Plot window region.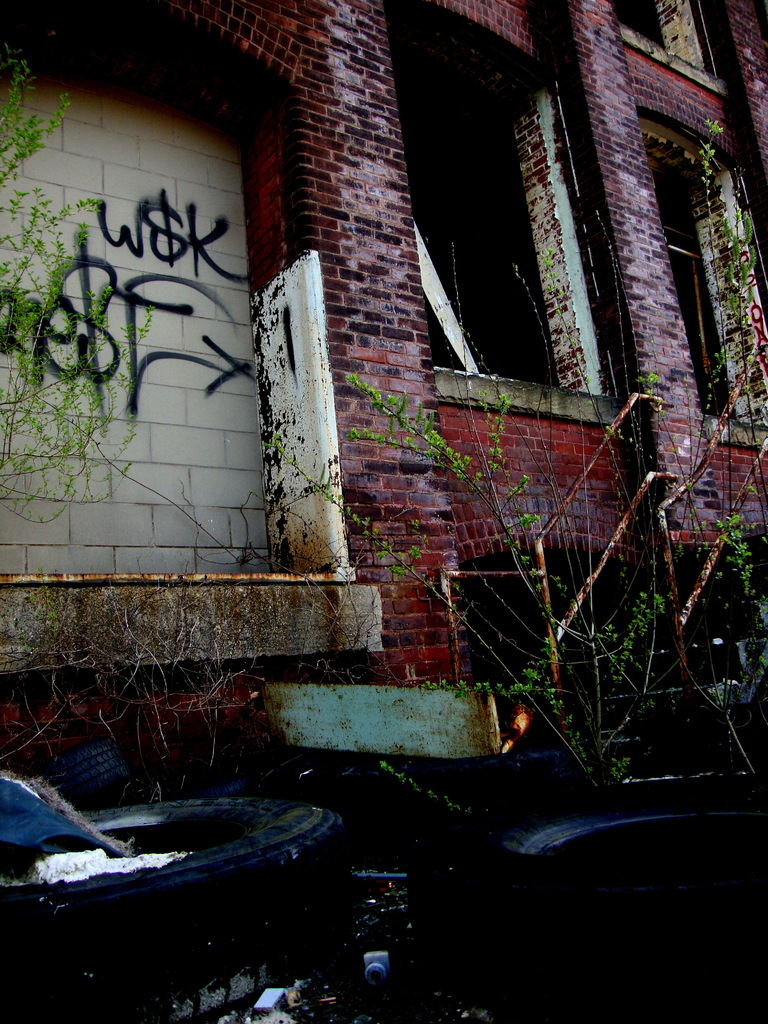
Plotted at bbox(610, 0, 666, 49).
